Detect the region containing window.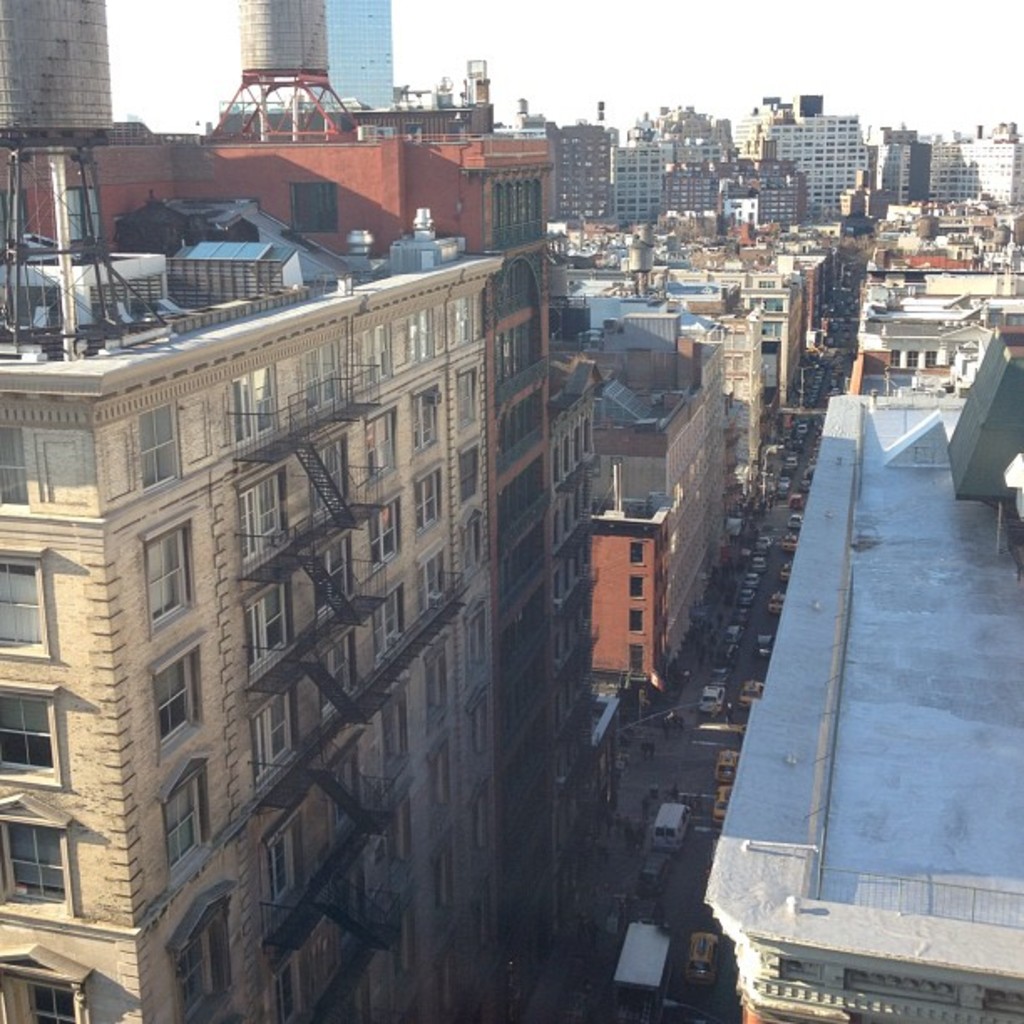
141:514:202:653.
